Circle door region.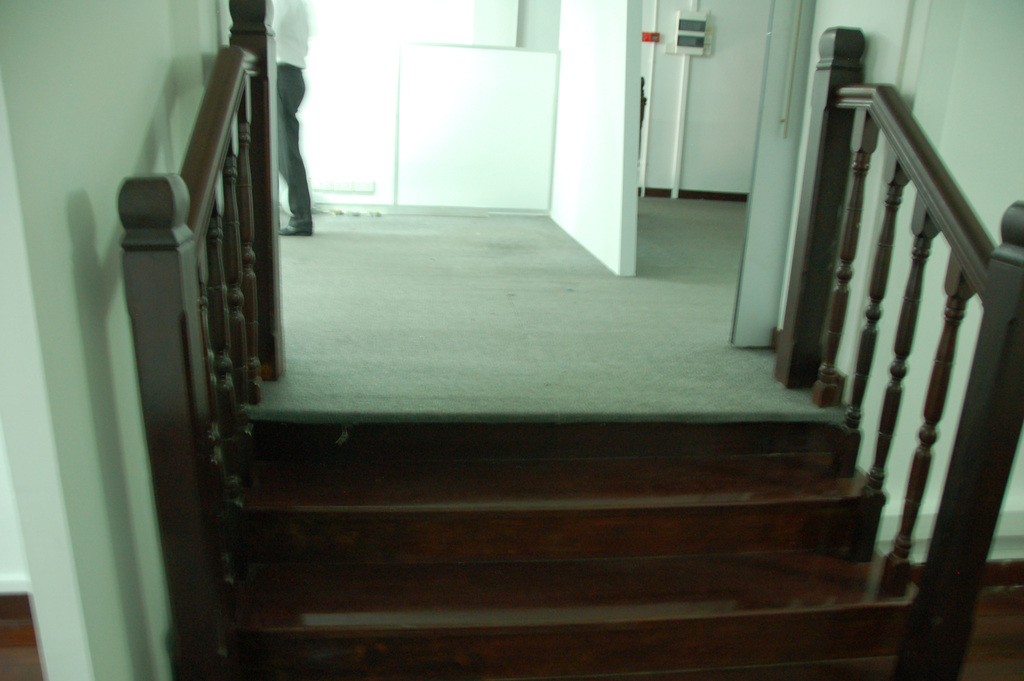
Region: (left=729, top=0, right=813, bottom=346).
